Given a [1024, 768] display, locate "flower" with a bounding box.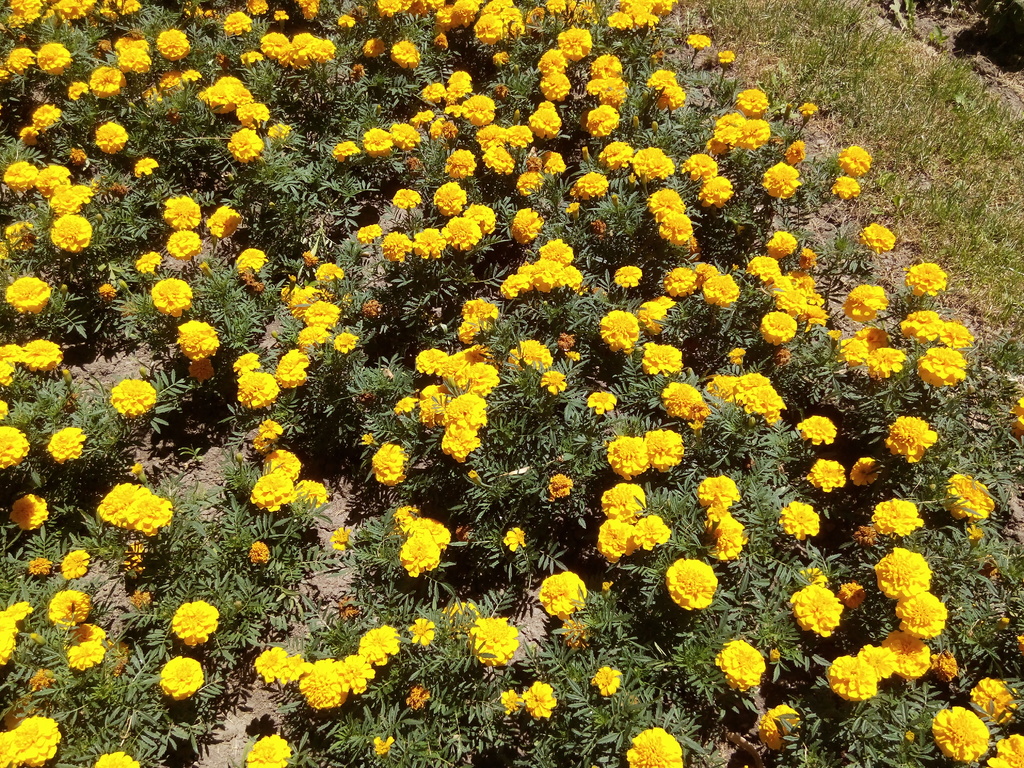
Located: (751, 259, 787, 282).
